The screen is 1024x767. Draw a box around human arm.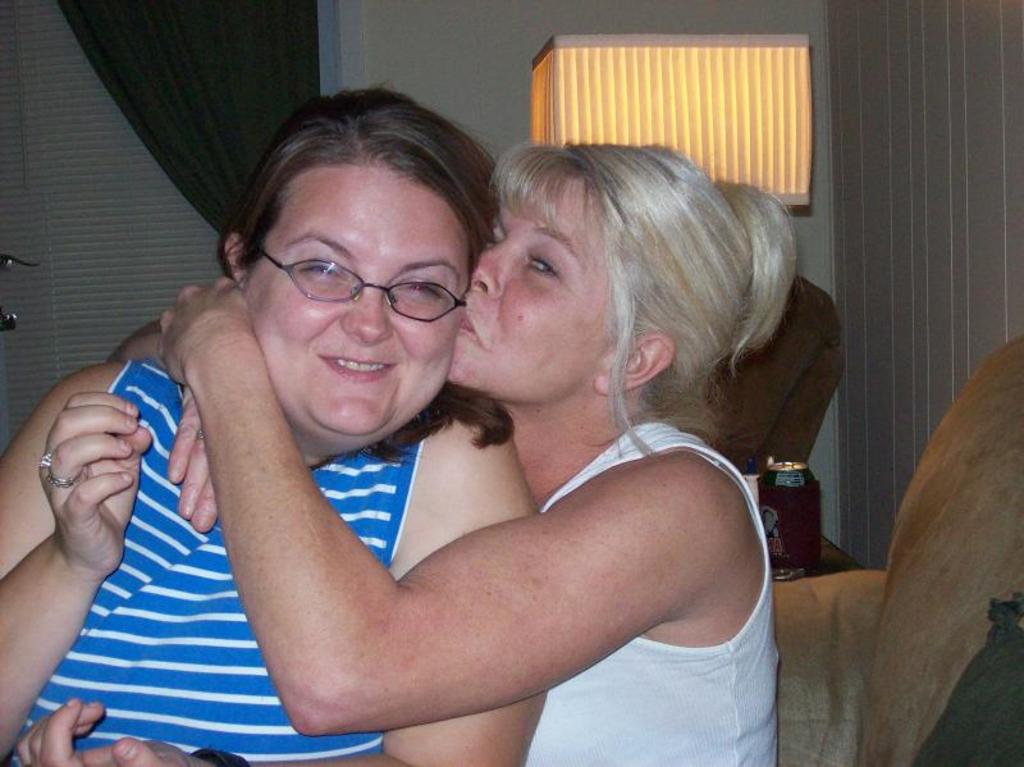
<region>111, 314, 221, 533</region>.
